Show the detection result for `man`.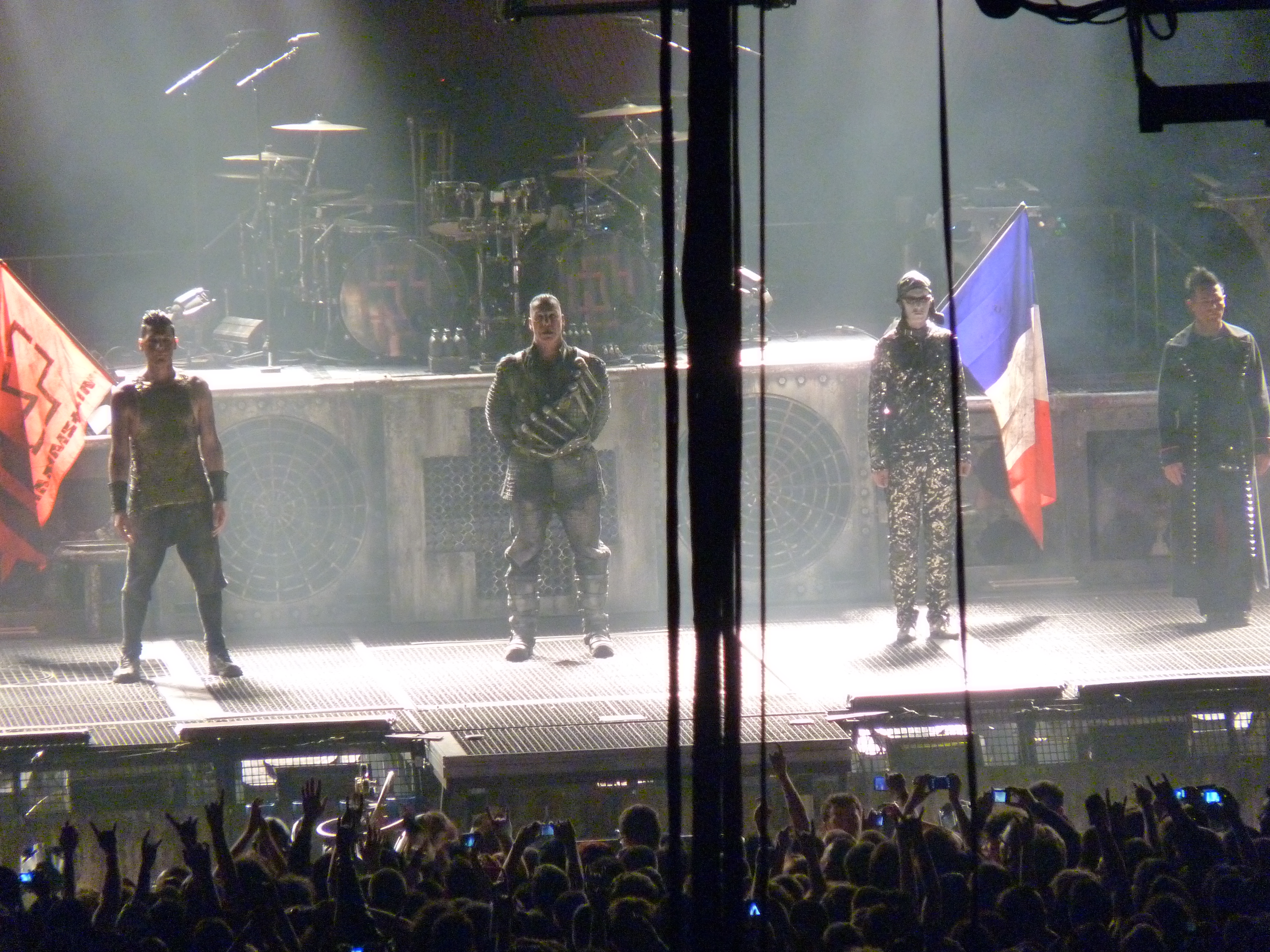
l=23, t=99, r=67, b=221.
